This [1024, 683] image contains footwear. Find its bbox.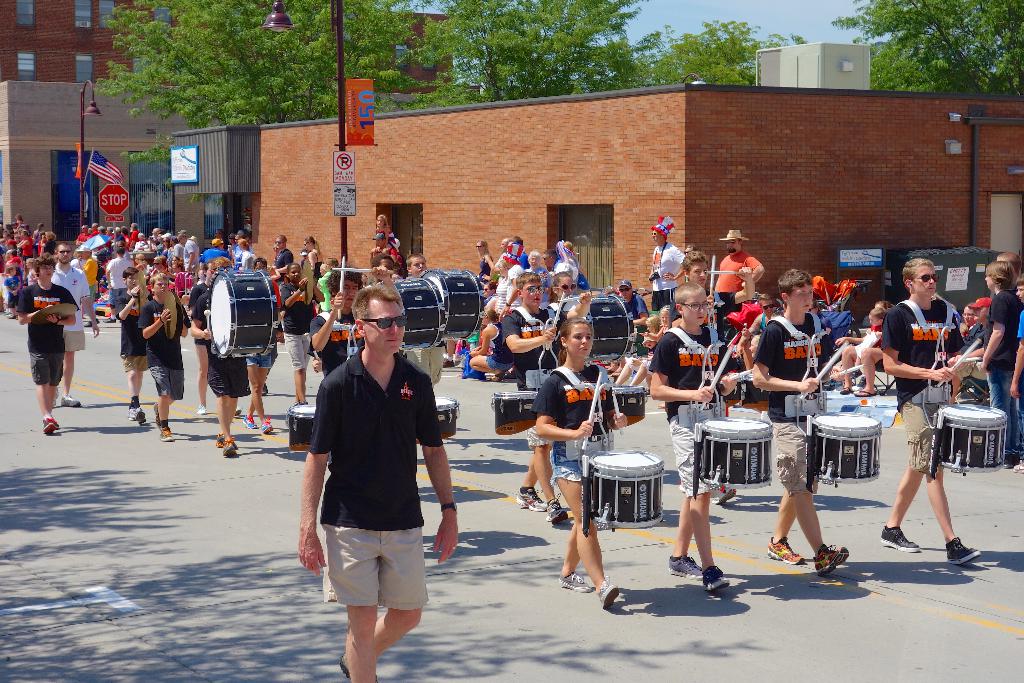
[557, 573, 589, 591].
